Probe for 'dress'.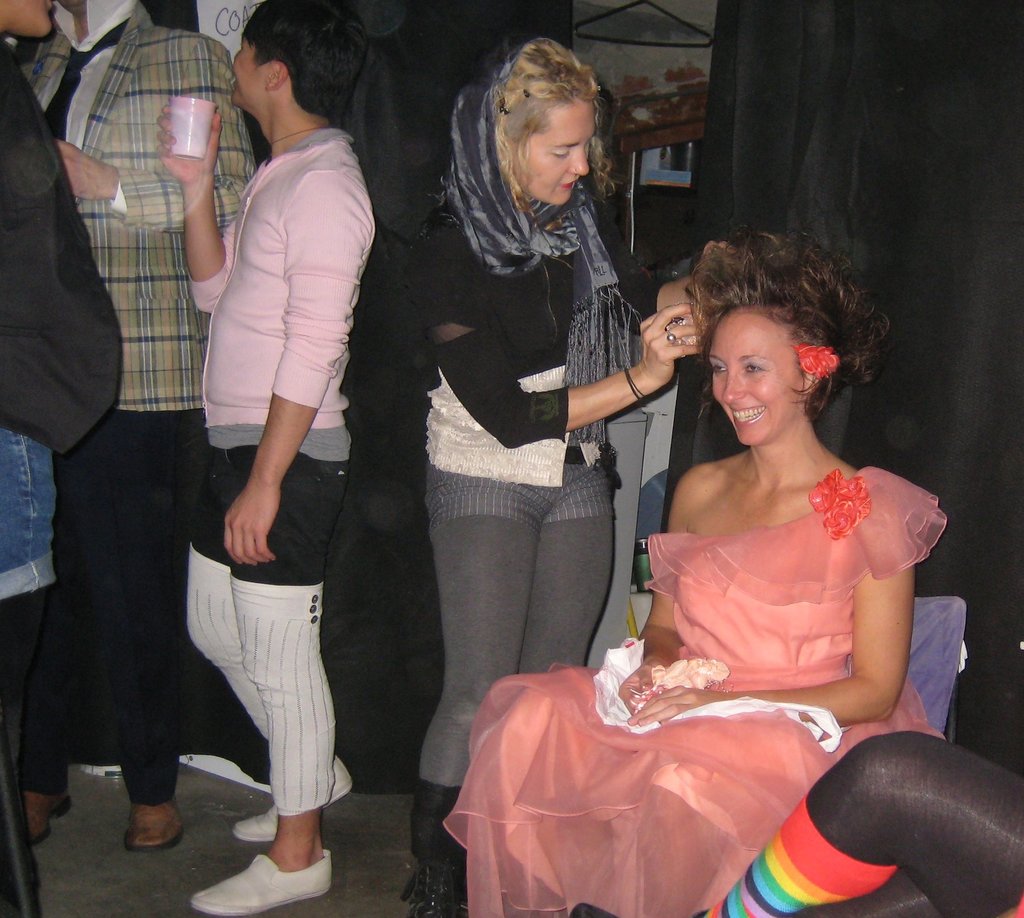
Probe result: (x1=447, y1=467, x2=943, y2=917).
